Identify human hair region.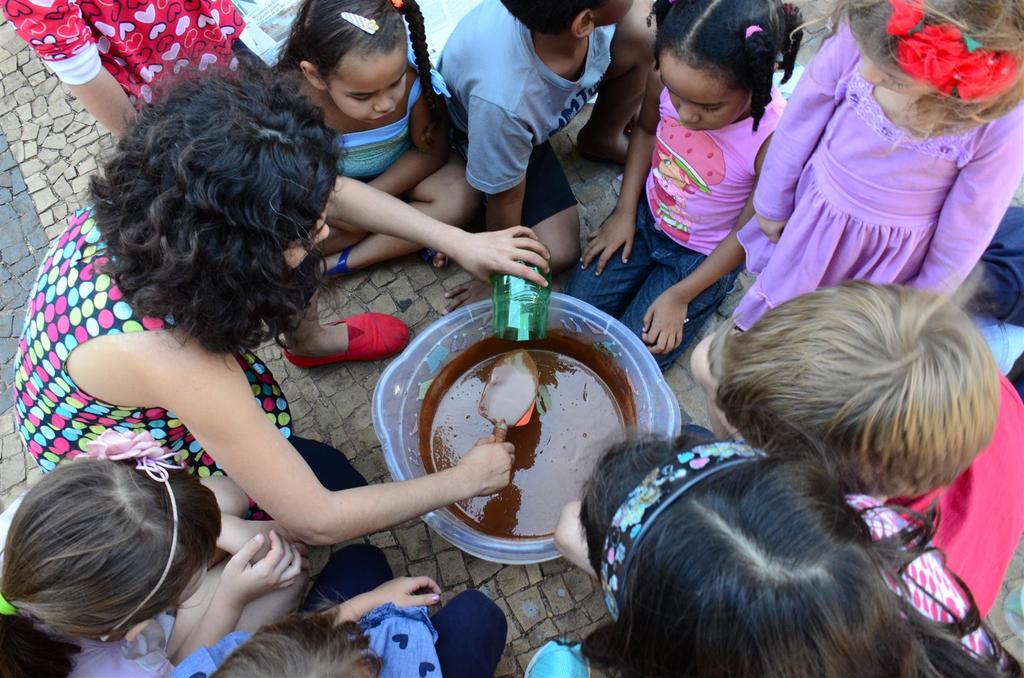
Region: {"x1": 493, "y1": 0, "x2": 598, "y2": 39}.
